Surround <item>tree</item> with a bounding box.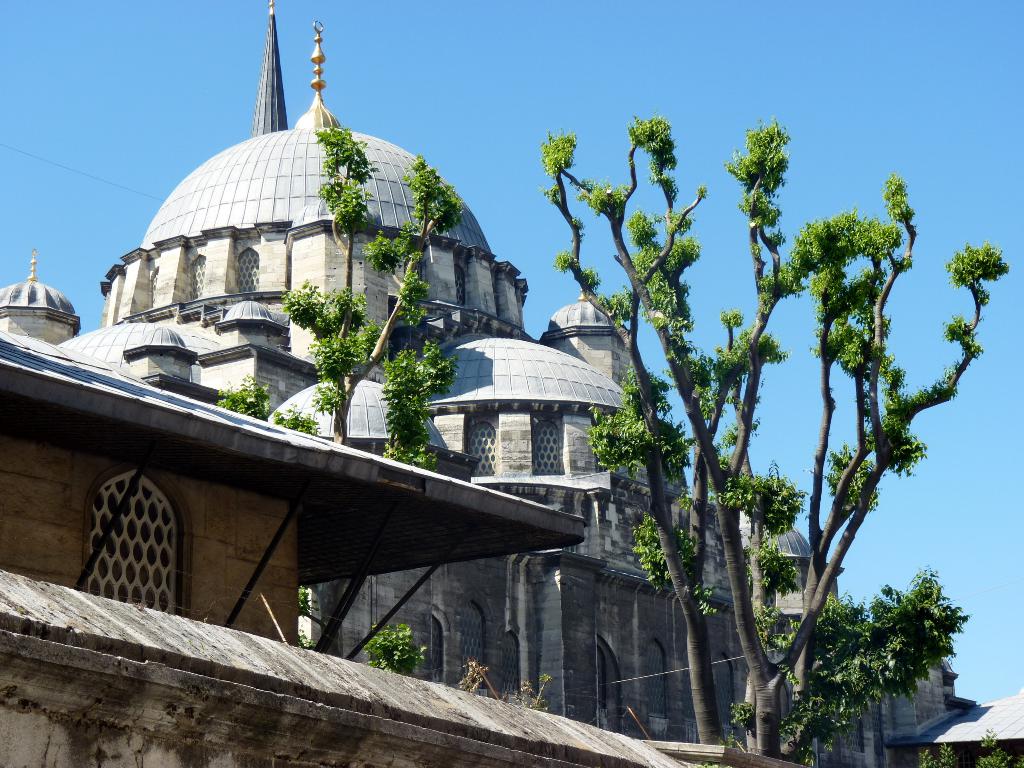
{"left": 538, "top": 111, "right": 1012, "bottom": 767}.
